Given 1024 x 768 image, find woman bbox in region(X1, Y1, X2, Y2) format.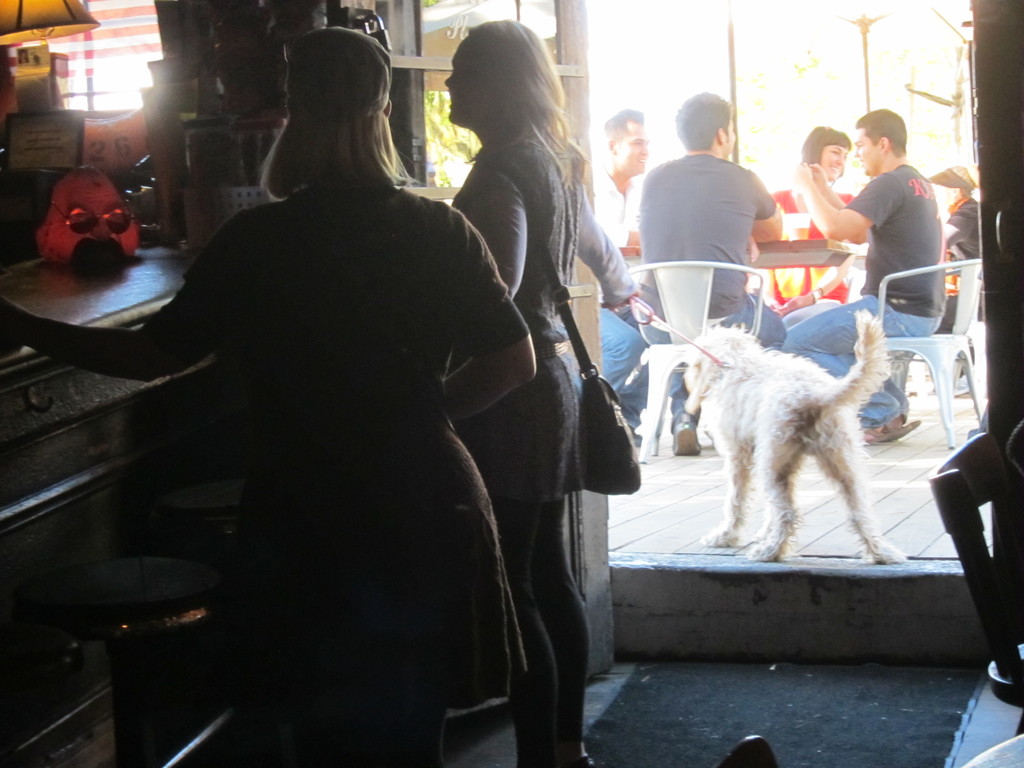
region(428, 12, 638, 721).
